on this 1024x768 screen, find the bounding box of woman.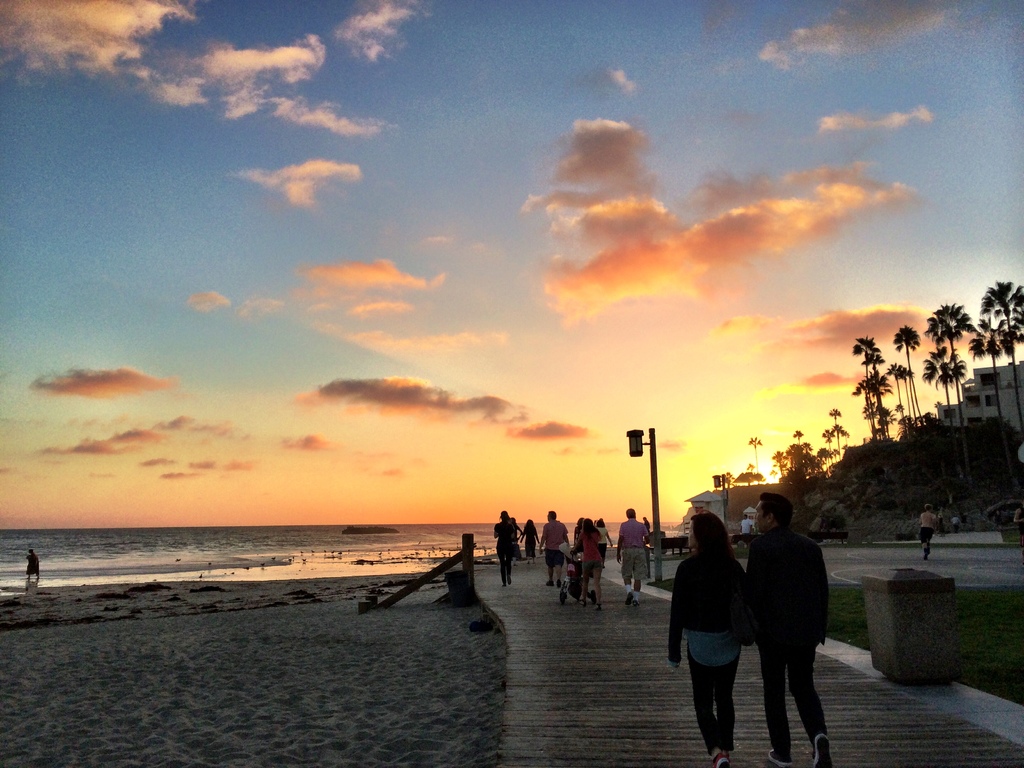
Bounding box: {"x1": 596, "y1": 513, "x2": 610, "y2": 568}.
